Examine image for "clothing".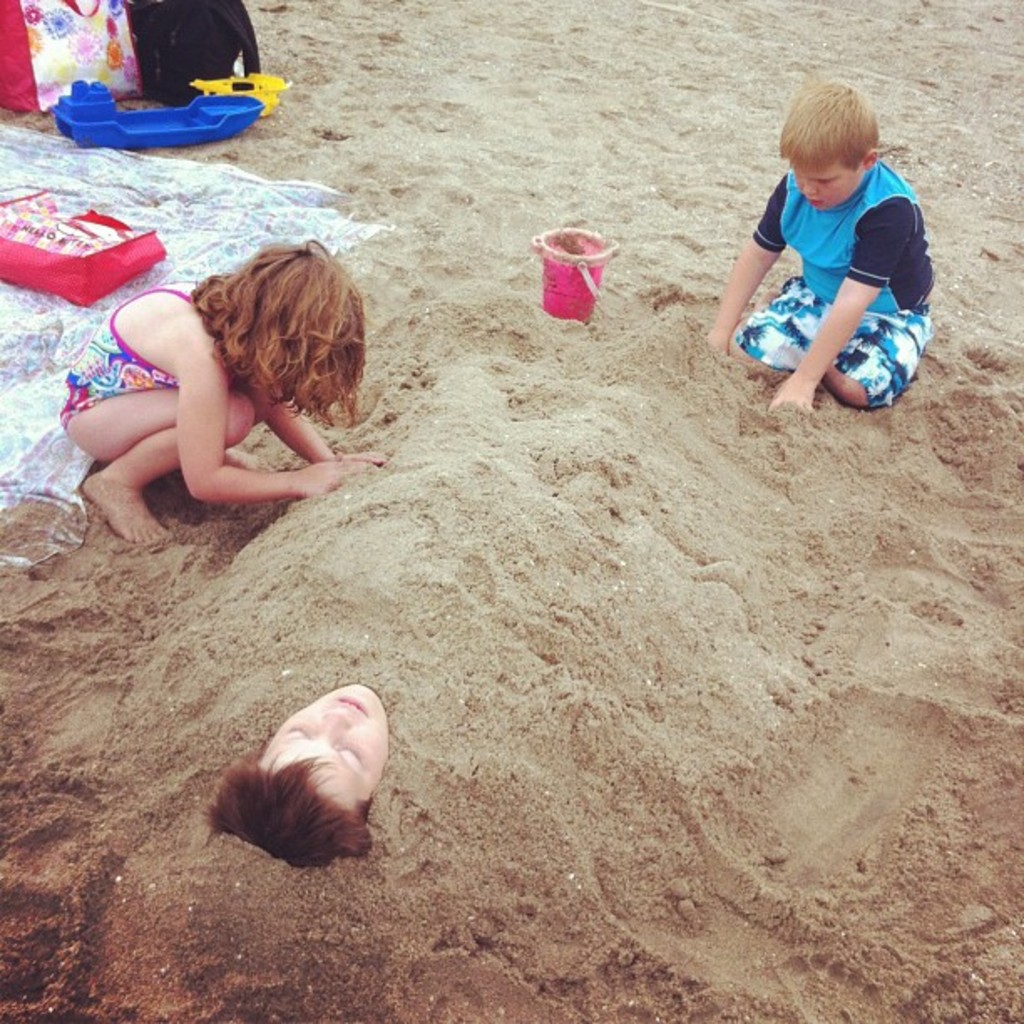
Examination result: (x1=57, y1=281, x2=199, y2=435).
